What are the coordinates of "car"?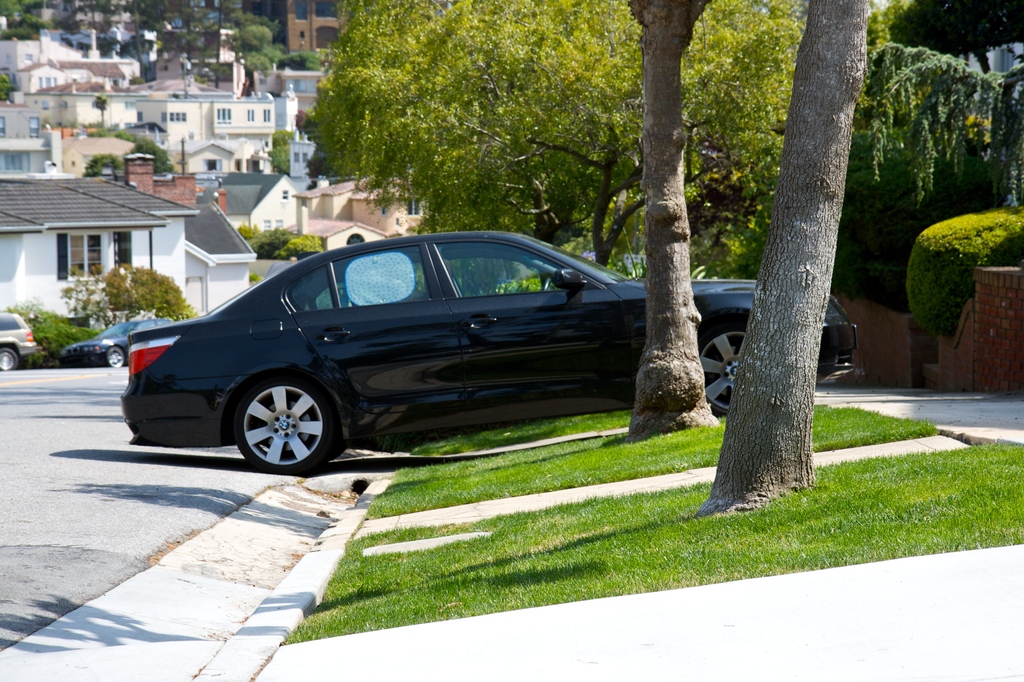
box(63, 320, 166, 368).
